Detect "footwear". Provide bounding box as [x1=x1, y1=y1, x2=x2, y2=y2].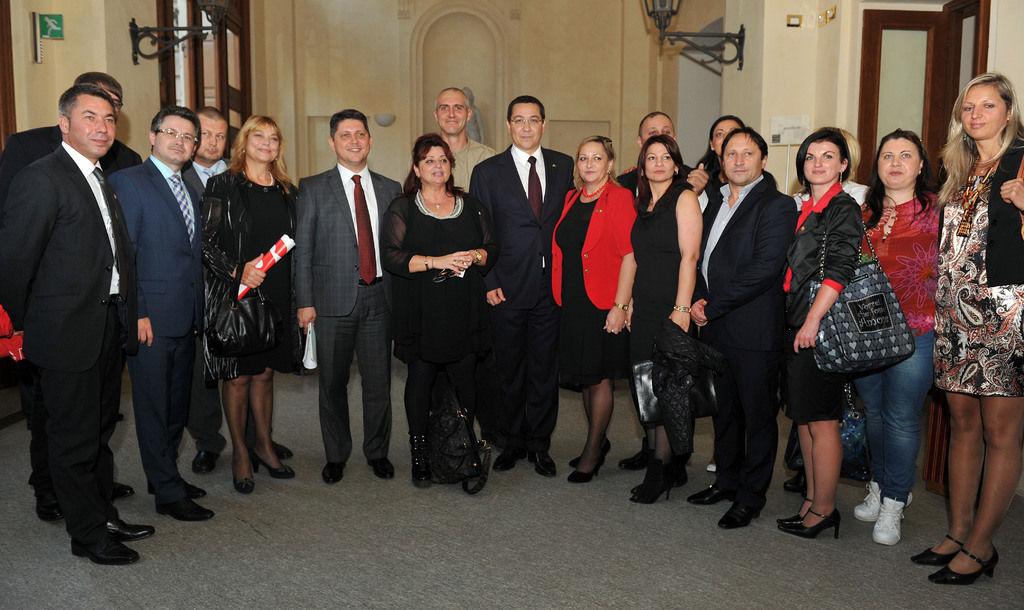
[x1=188, y1=482, x2=207, y2=499].
